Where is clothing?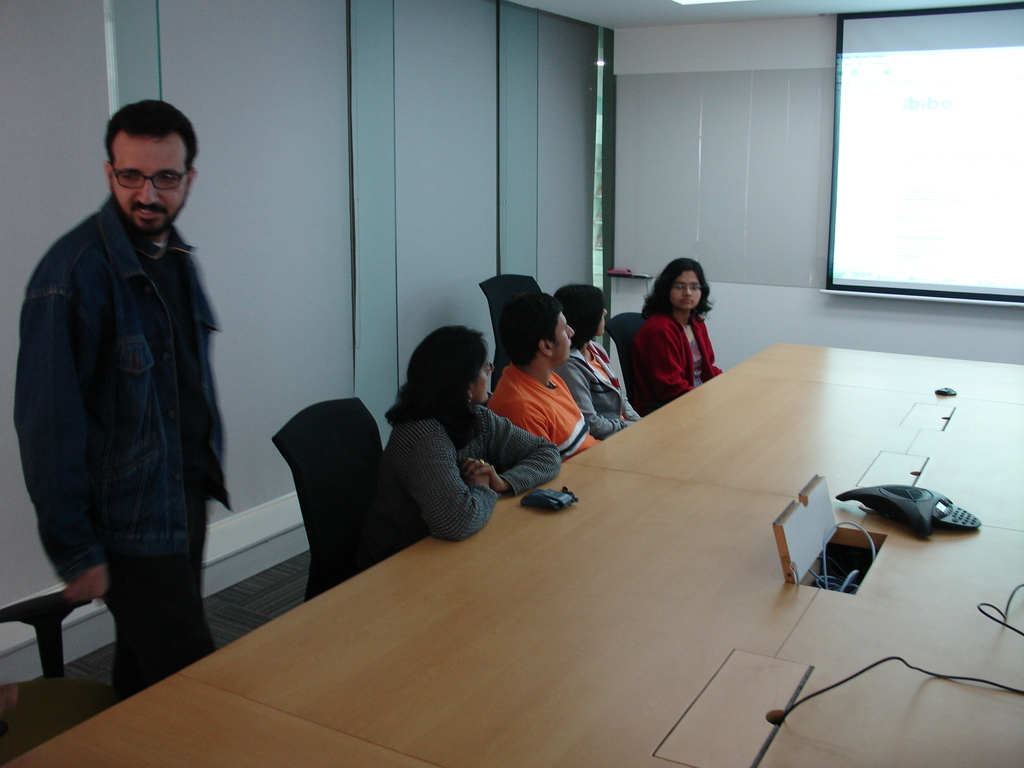
[488,362,599,463].
